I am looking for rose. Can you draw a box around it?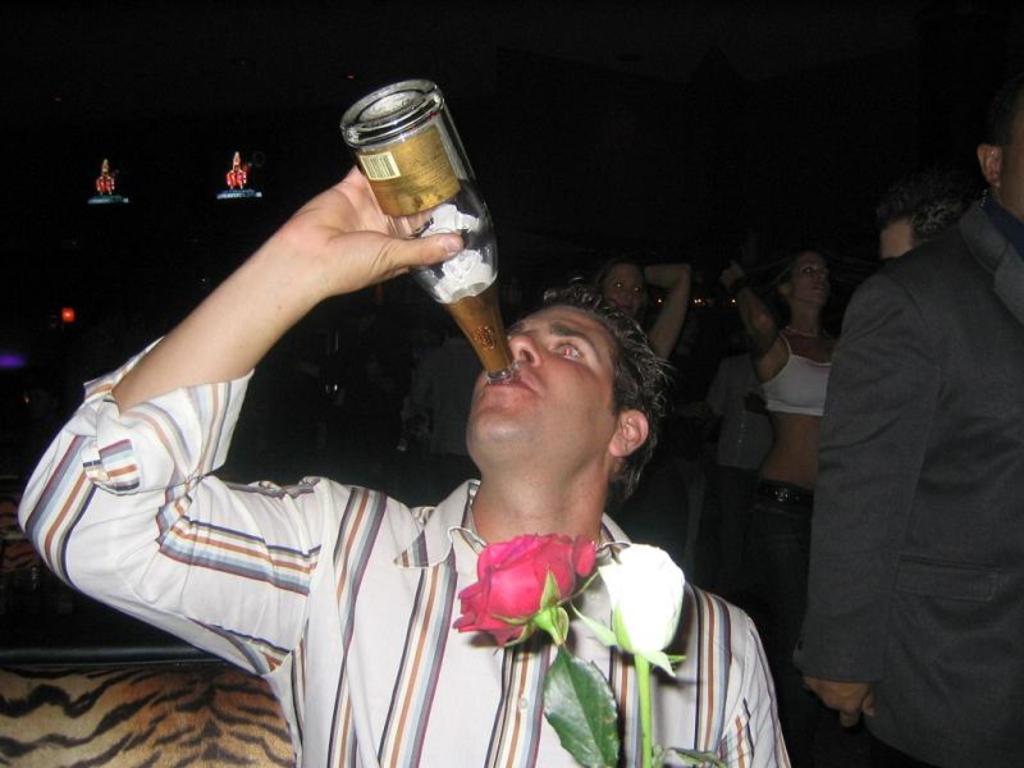
Sure, the bounding box is [left=596, top=540, right=689, bottom=658].
